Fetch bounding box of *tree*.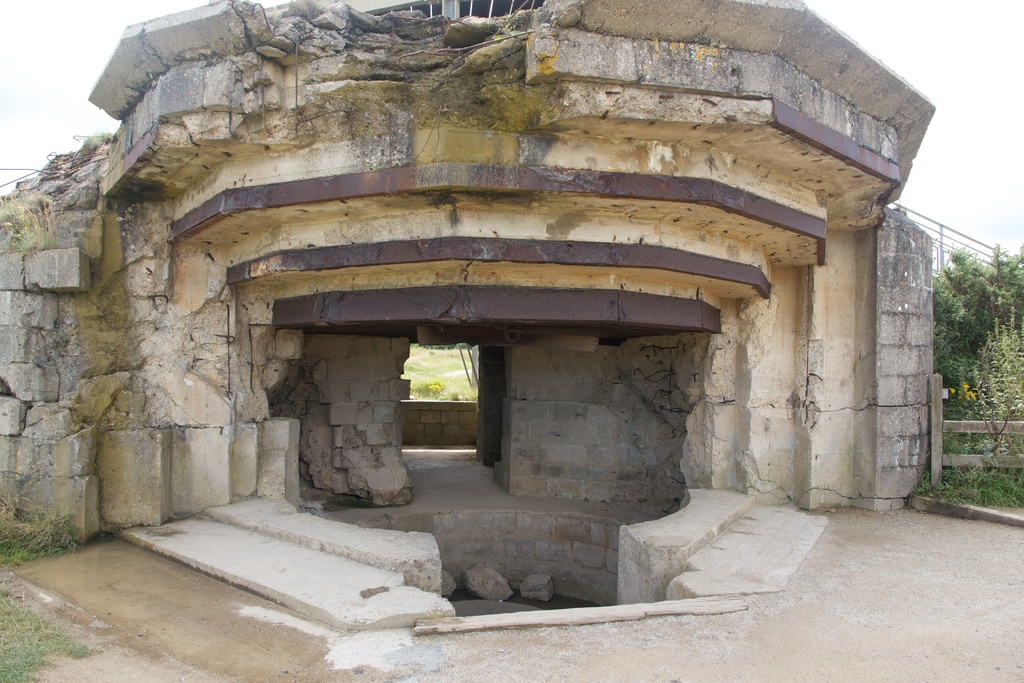
Bbox: box=[937, 197, 1016, 481].
